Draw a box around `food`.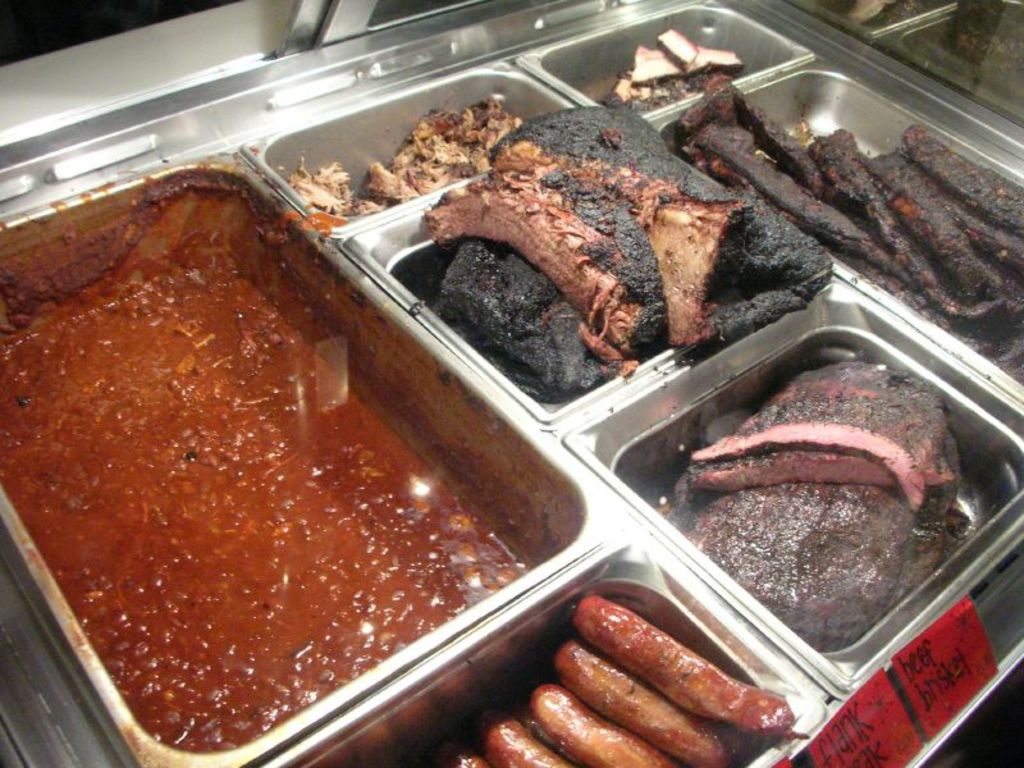
{"x1": 687, "y1": 420, "x2": 925, "y2": 509}.
